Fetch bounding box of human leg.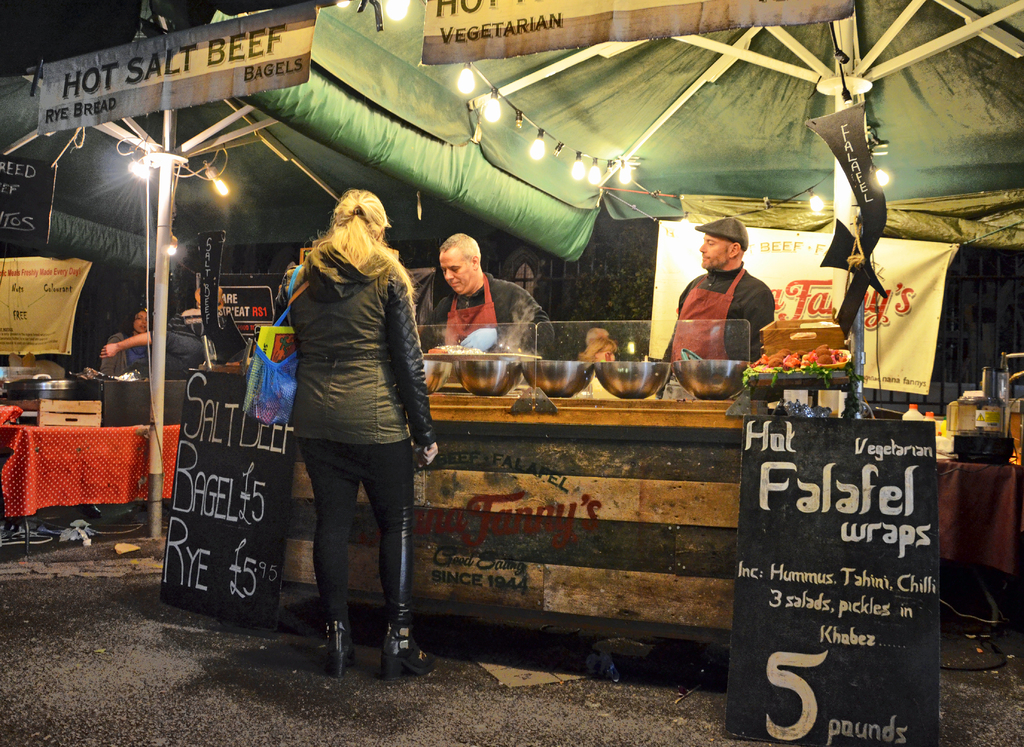
Bbox: <bbox>330, 431, 435, 685</bbox>.
